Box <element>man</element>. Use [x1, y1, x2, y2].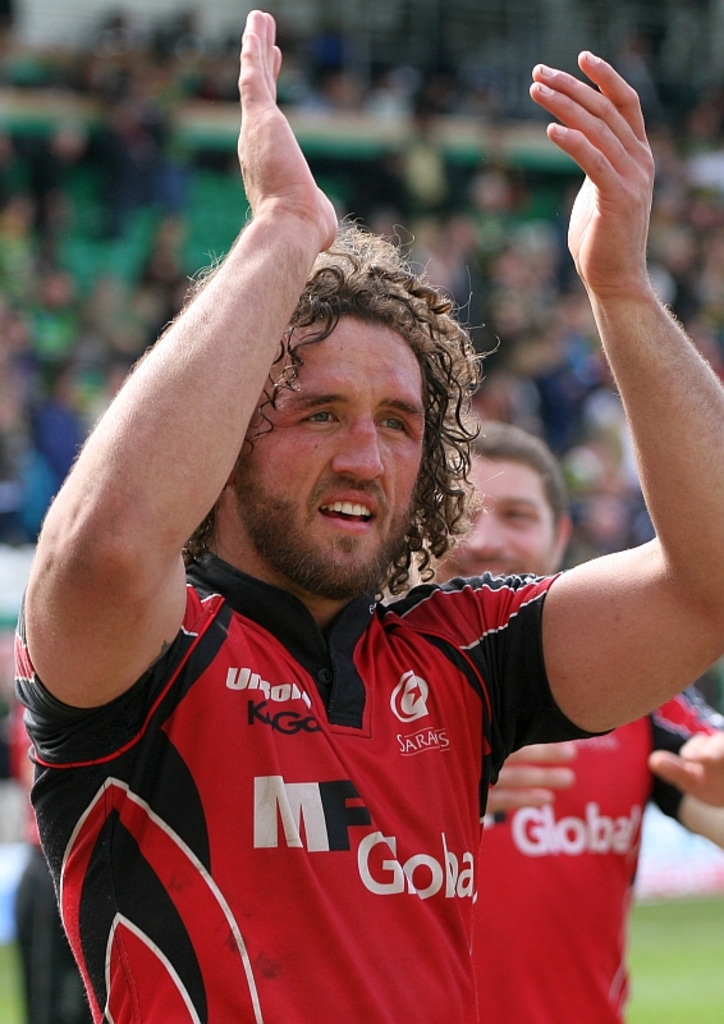
[8, 1, 723, 1023].
